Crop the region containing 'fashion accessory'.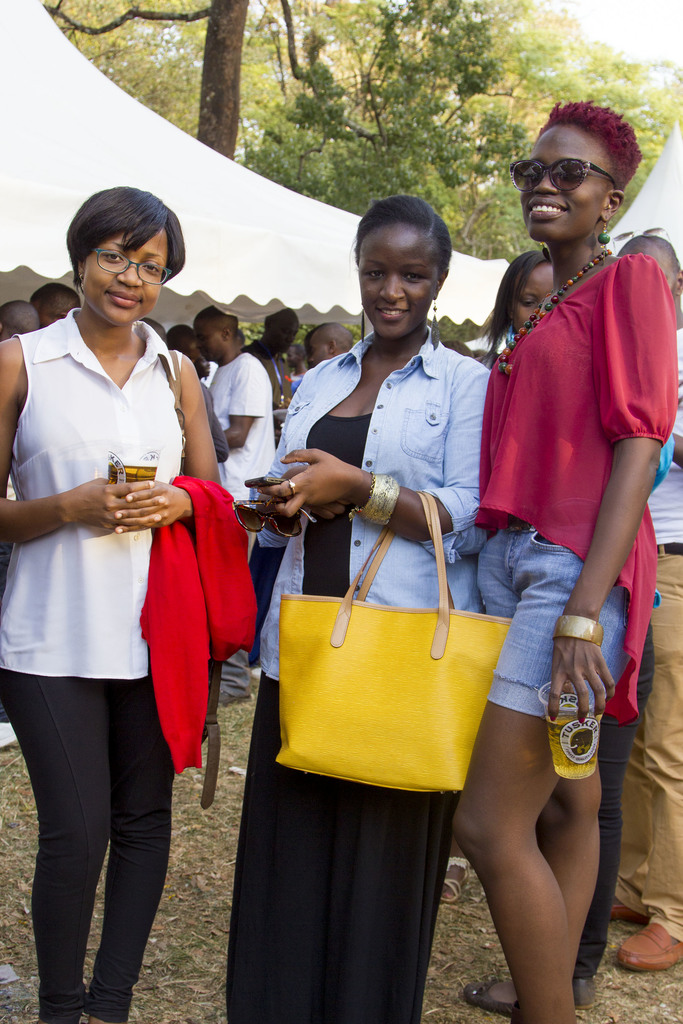
Crop region: l=614, t=898, r=642, b=922.
